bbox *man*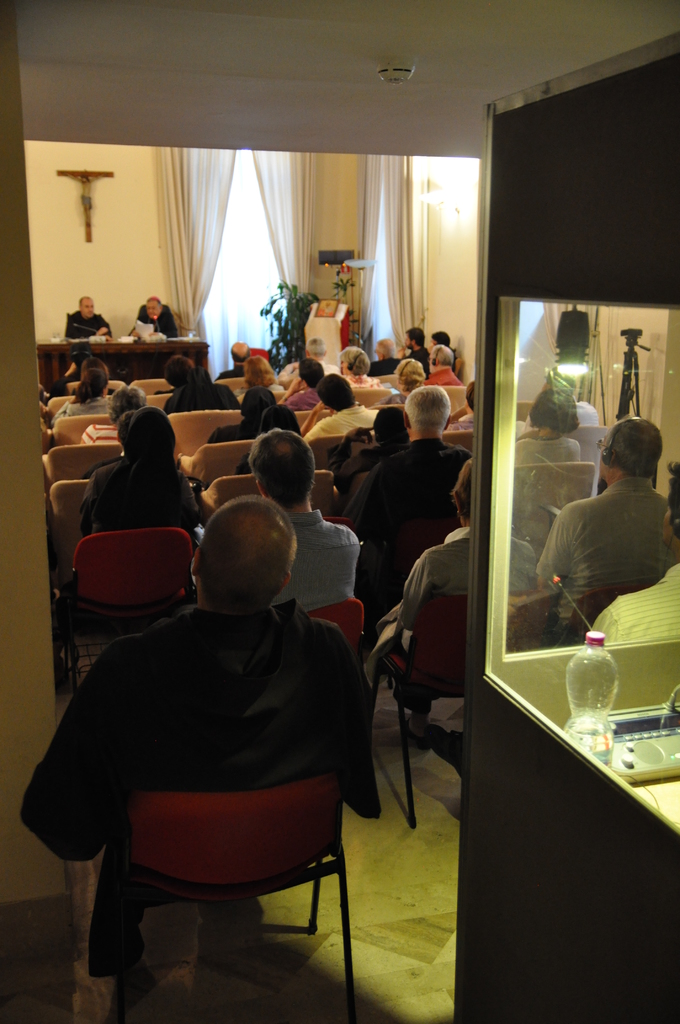
<region>389, 456, 548, 634</region>
